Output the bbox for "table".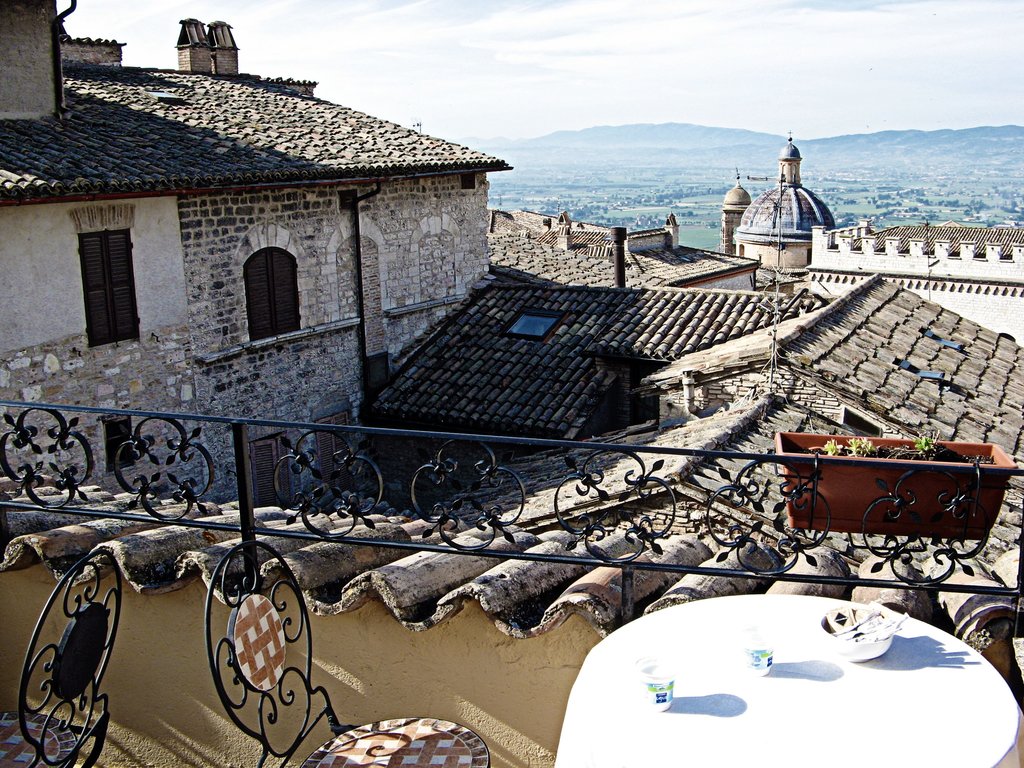
[x1=540, y1=591, x2=988, y2=767].
